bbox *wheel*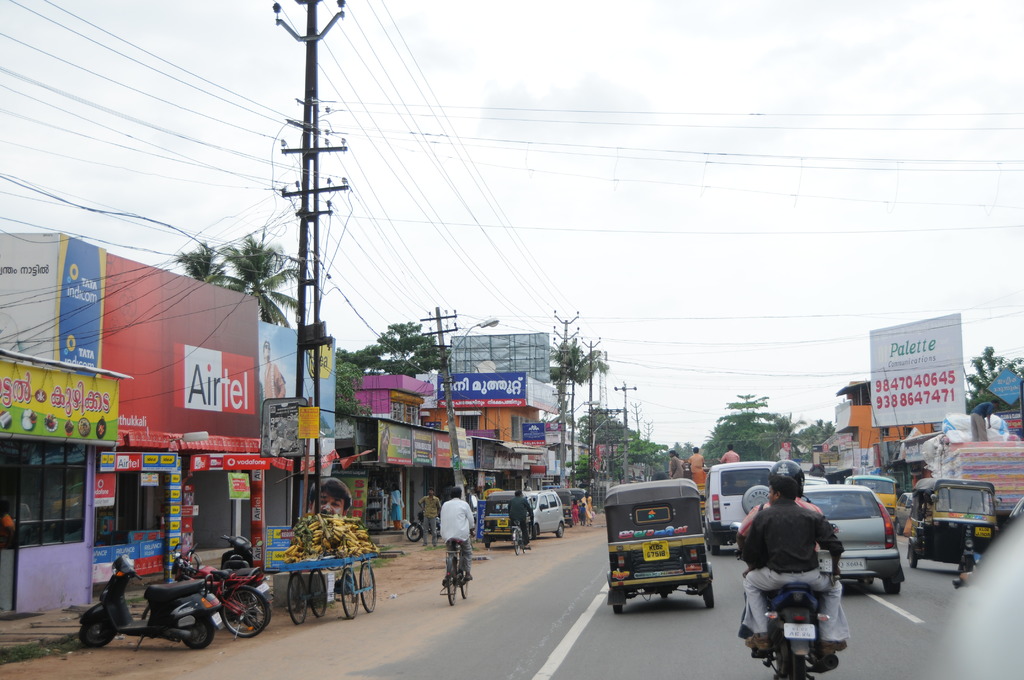
bbox=(289, 571, 309, 628)
